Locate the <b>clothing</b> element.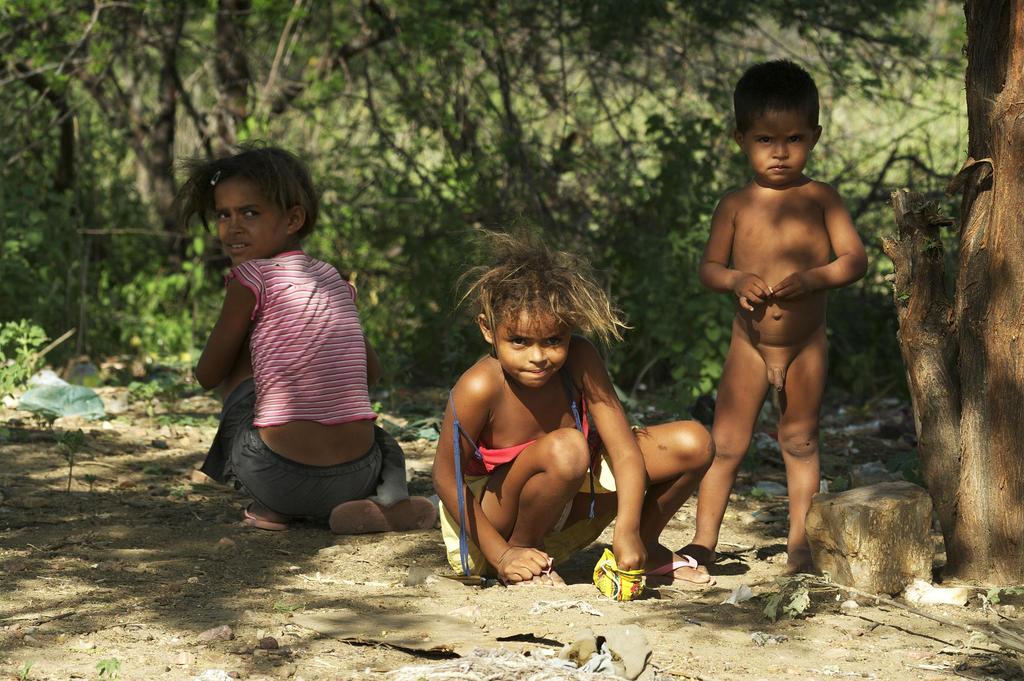
Element bbox: BBox(247, 243, 373, 425).
